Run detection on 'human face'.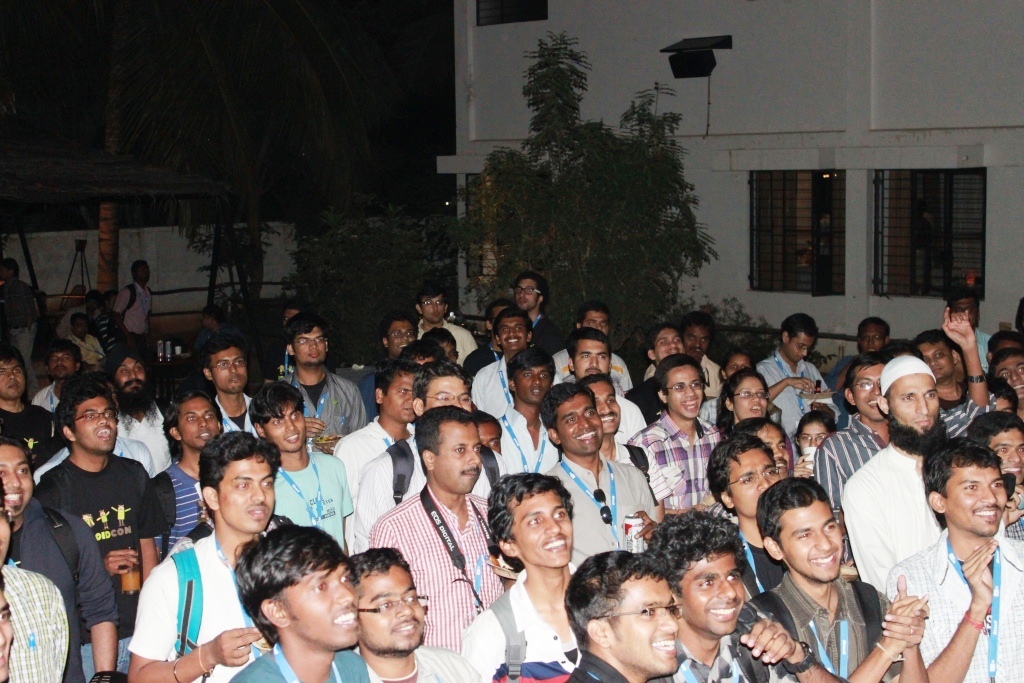
Result: bbox(257, 399, 307, 447).
